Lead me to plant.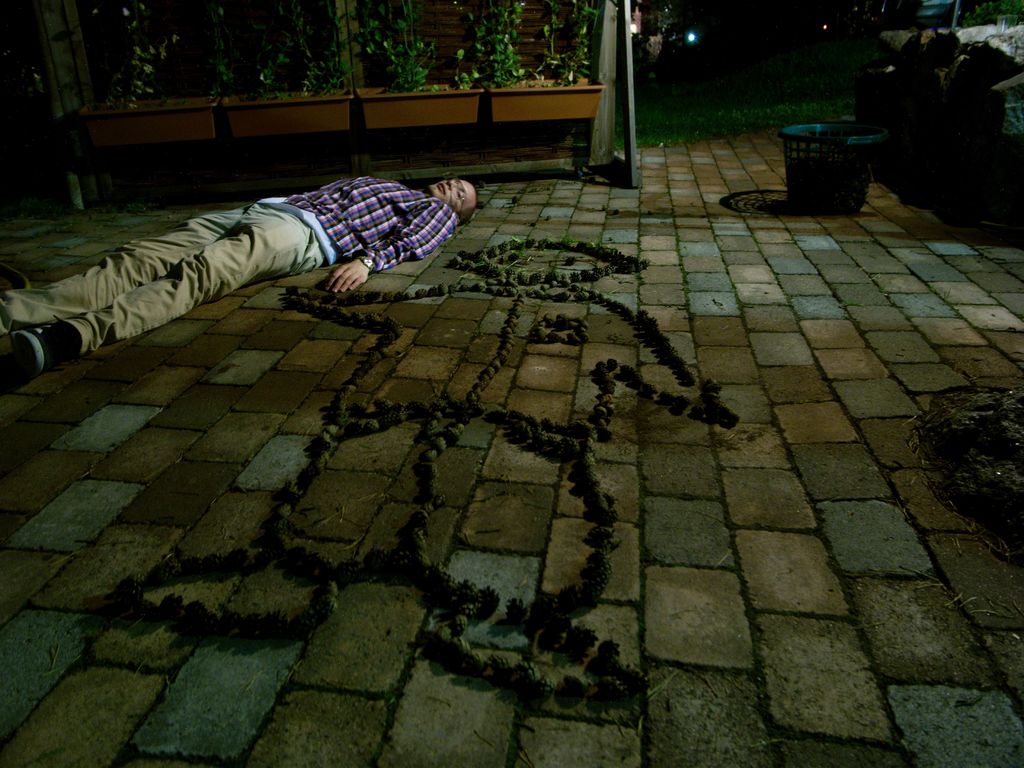
Lead to <bbox>954, 72, 1023, 243</bbox>.
